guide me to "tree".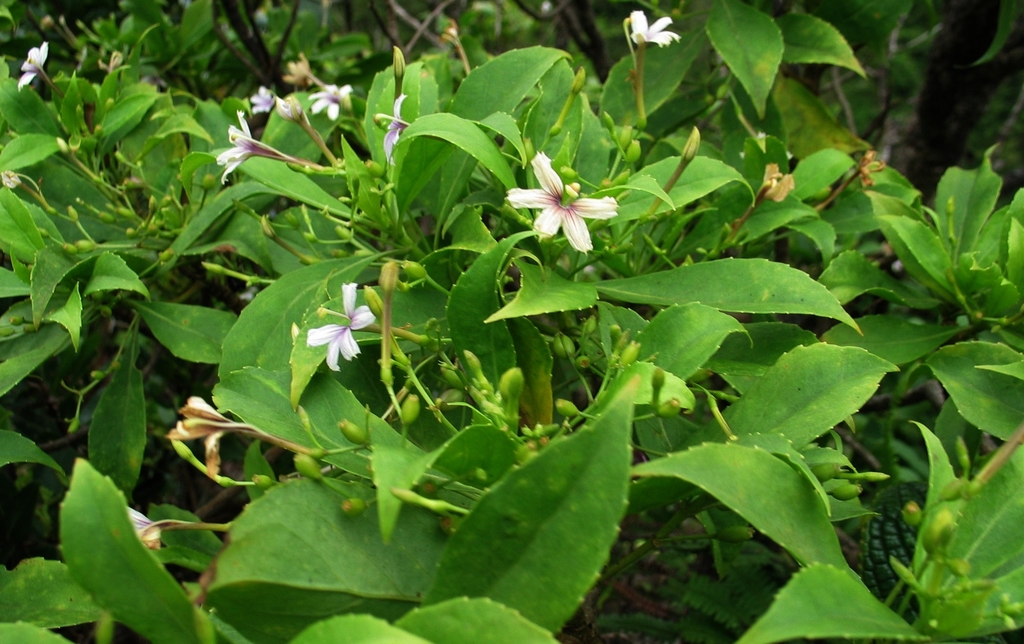
Guidance: 0:0:1023:643.
